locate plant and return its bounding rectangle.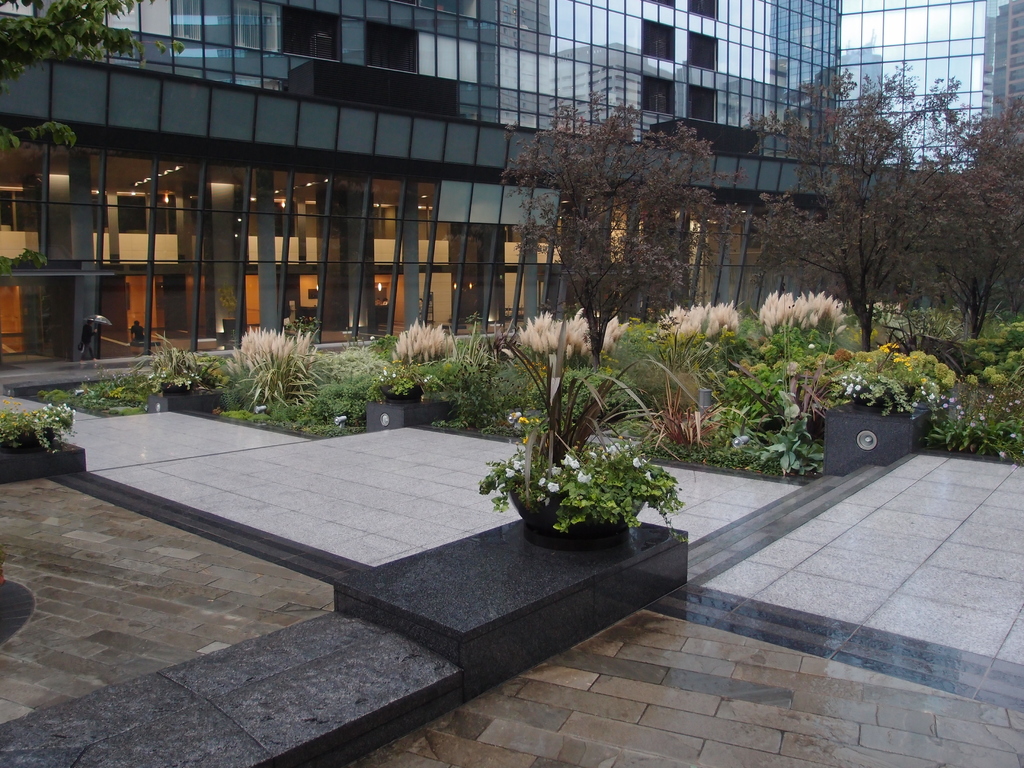
pyautogui.locateOnScreen(227, 323, 328, 412).
